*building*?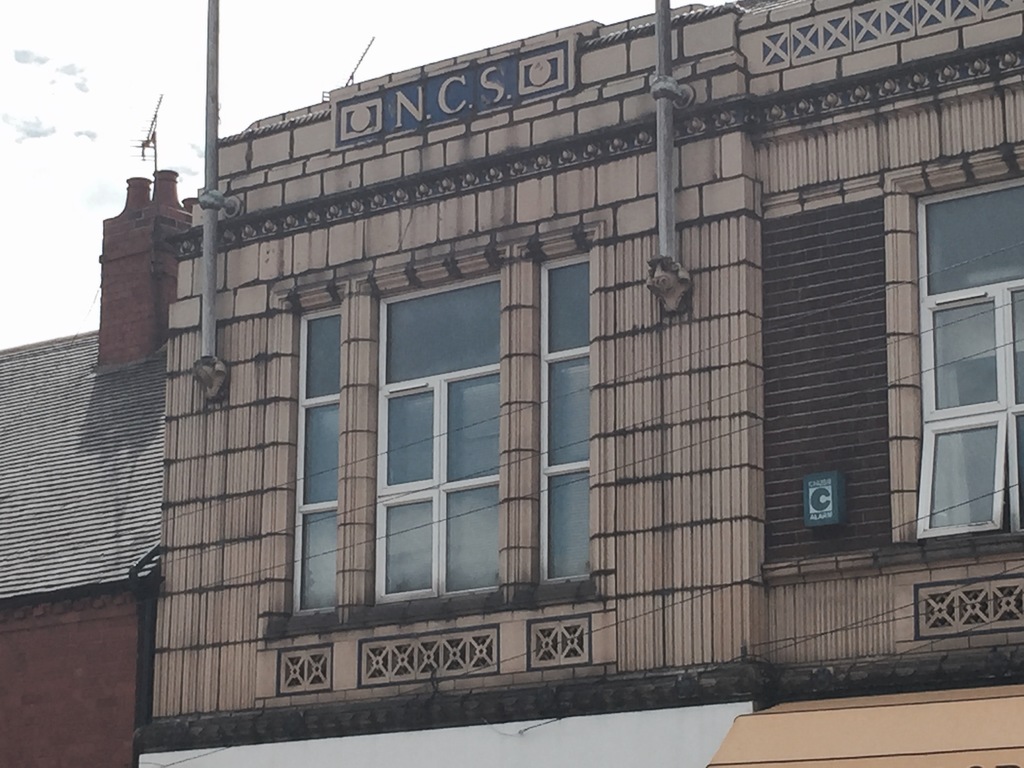
crop(0, 161, 195, 767)
